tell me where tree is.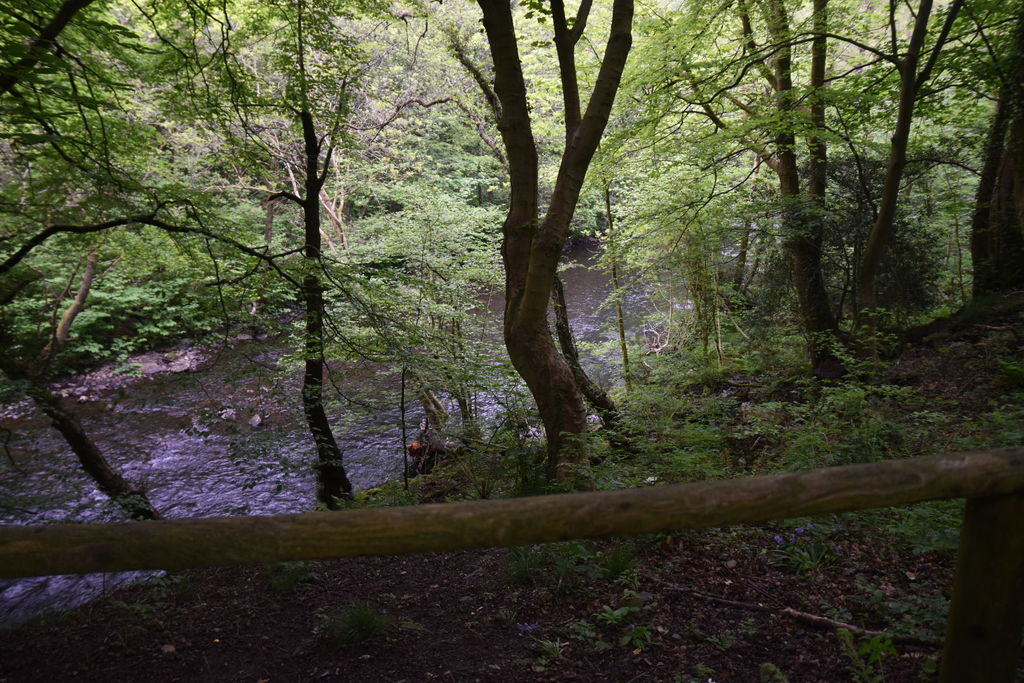
tree is at l=895, t=12, r=1023, b=336.
